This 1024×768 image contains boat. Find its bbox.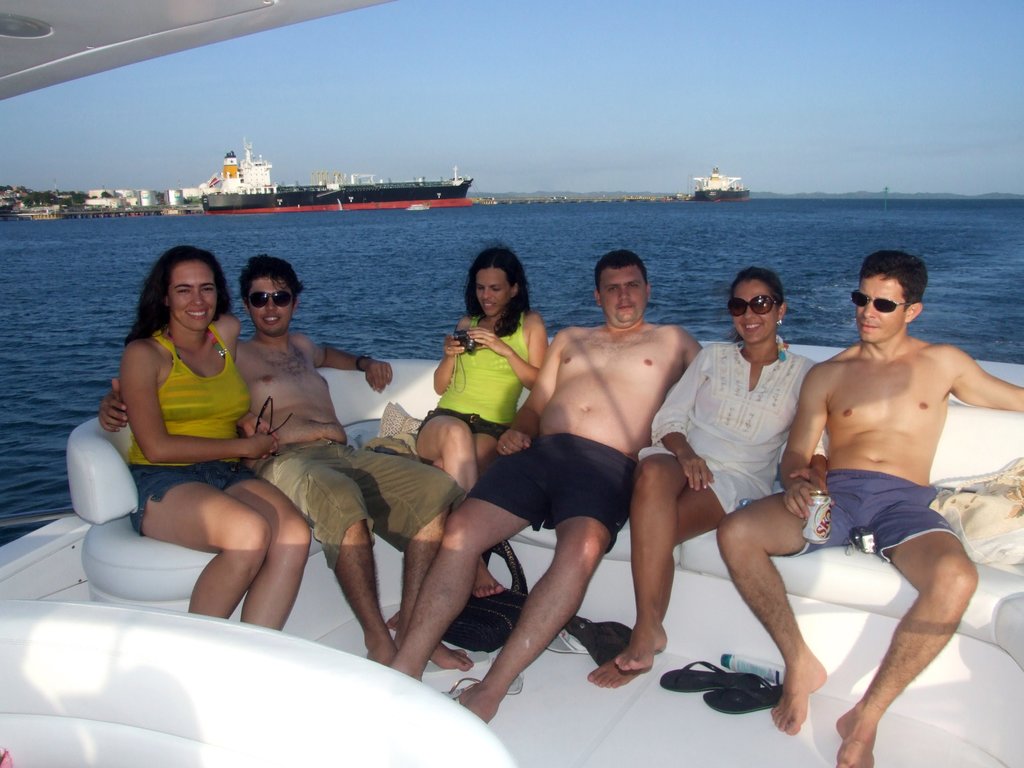
crop(689, 166, 755, 204).
